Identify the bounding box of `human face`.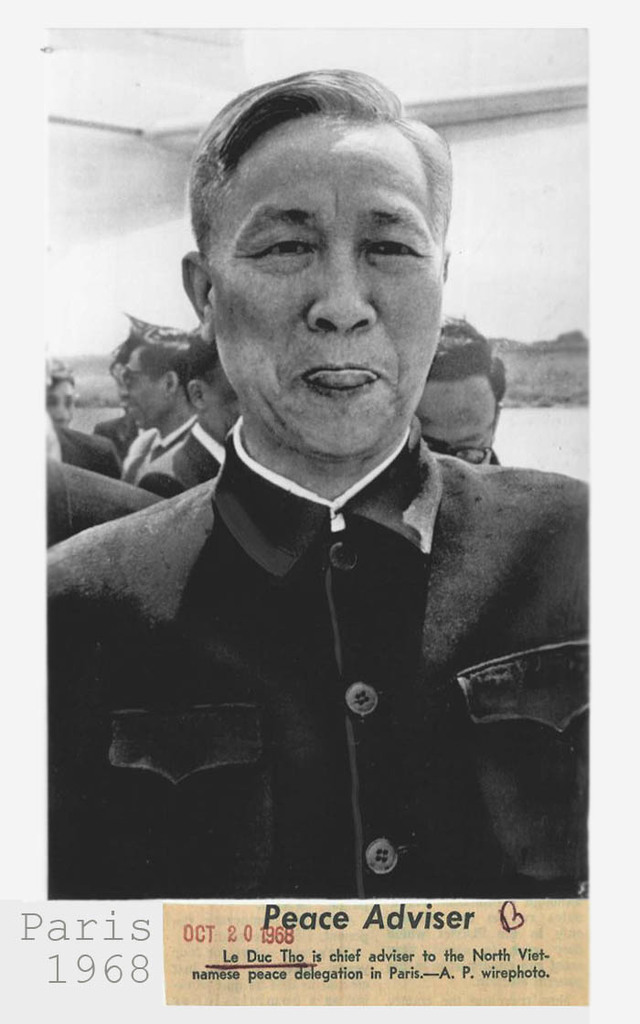
crop(409, 369, 497, 466).
